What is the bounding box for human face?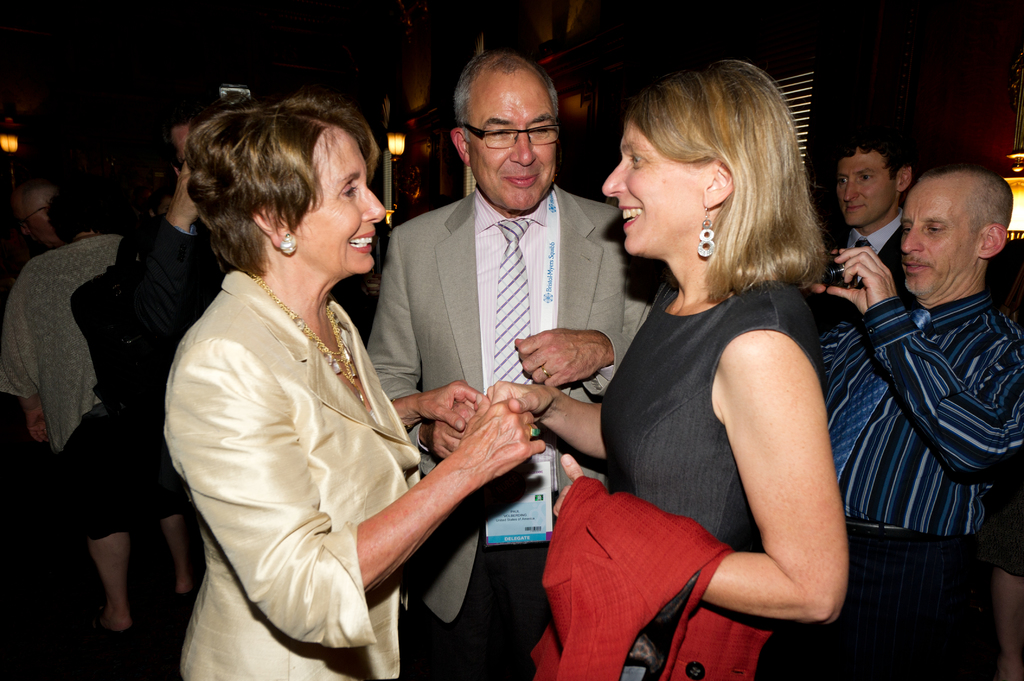
<region>310, 130, 385, 273</region>.
